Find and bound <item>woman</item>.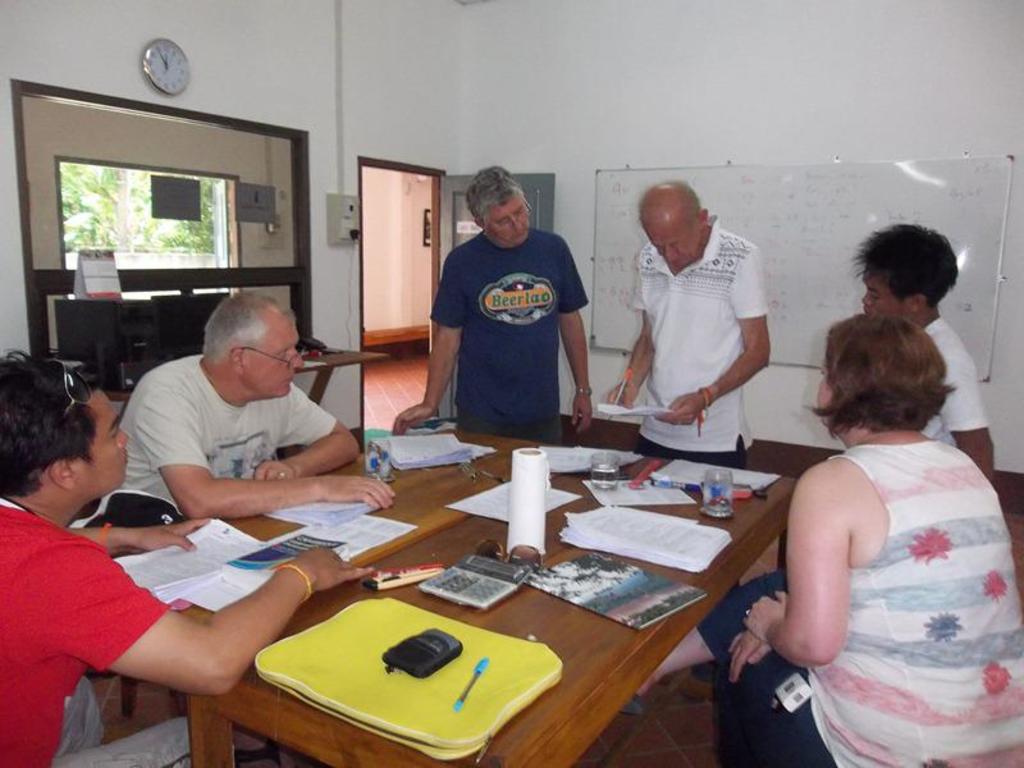
Bound: l=593, t=296, r=1023, b=767.
